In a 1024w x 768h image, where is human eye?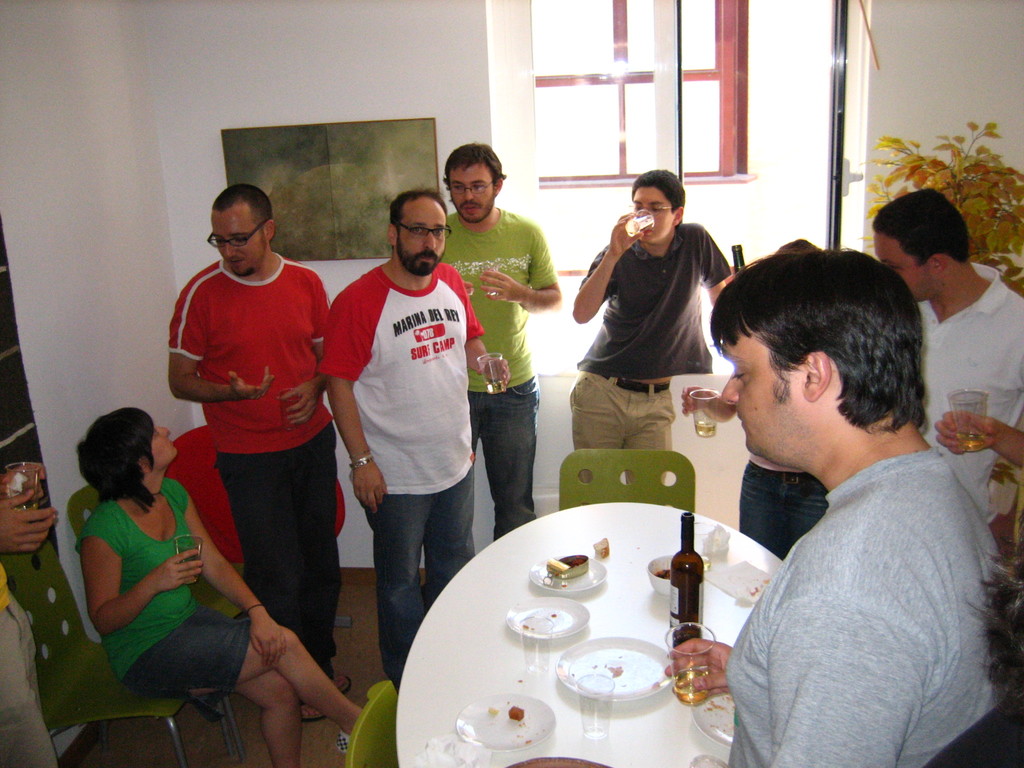
bbox(435, 228, 445, 241).
